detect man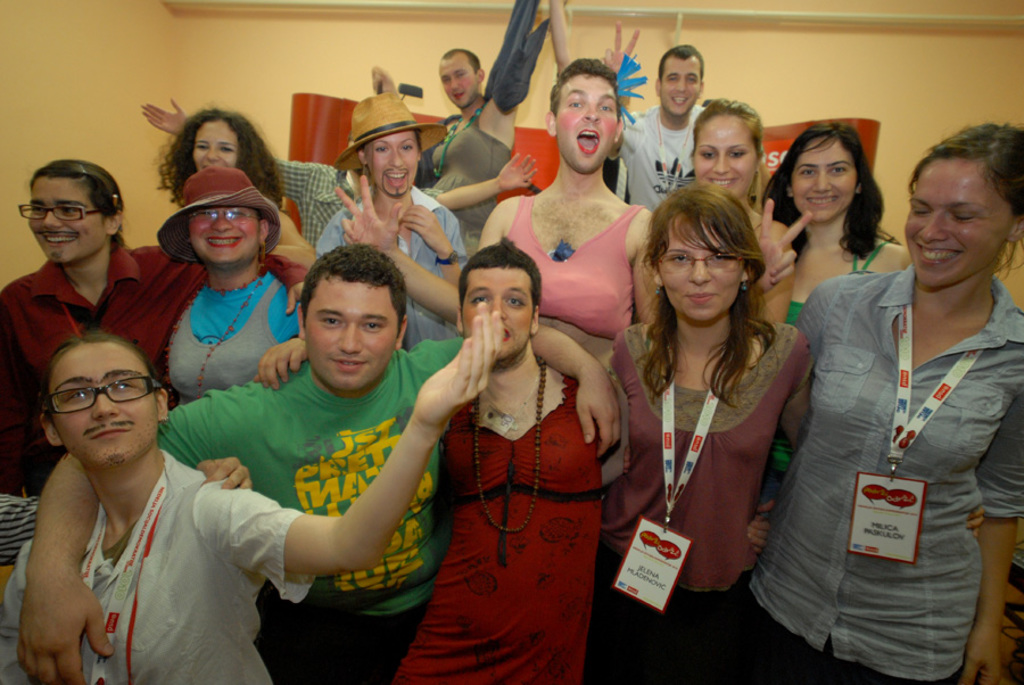
box=[0, 299, 503, 684]
